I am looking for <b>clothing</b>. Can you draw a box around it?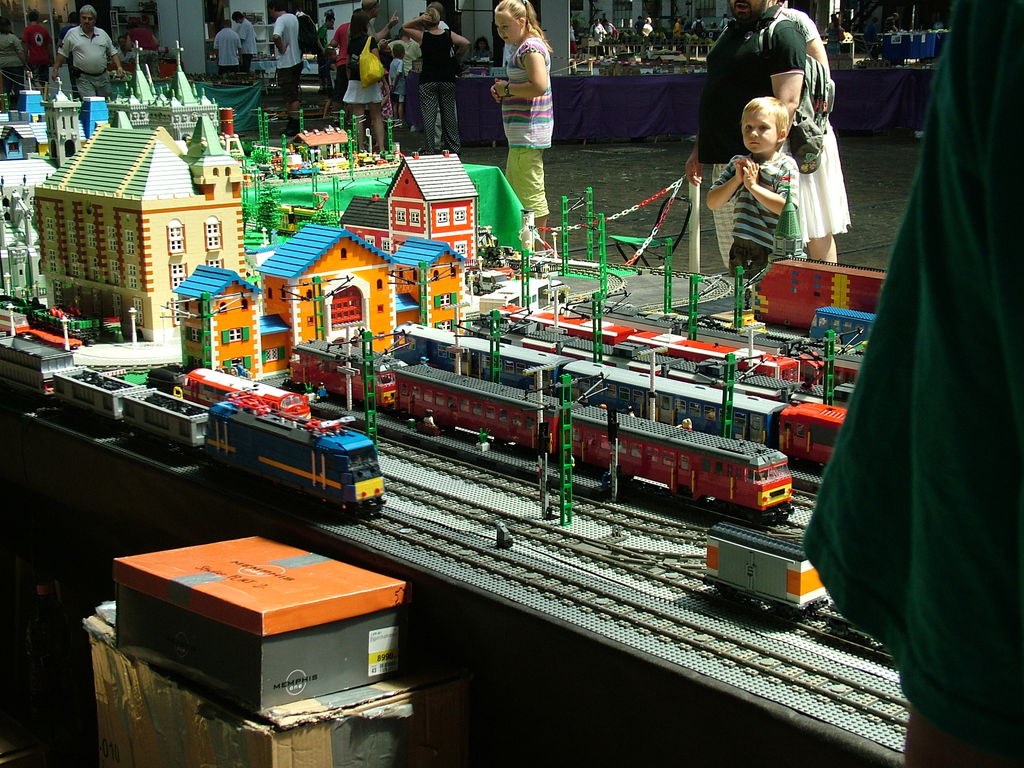
Sure, the bounding box is crop(29, 65, 49, 86).
